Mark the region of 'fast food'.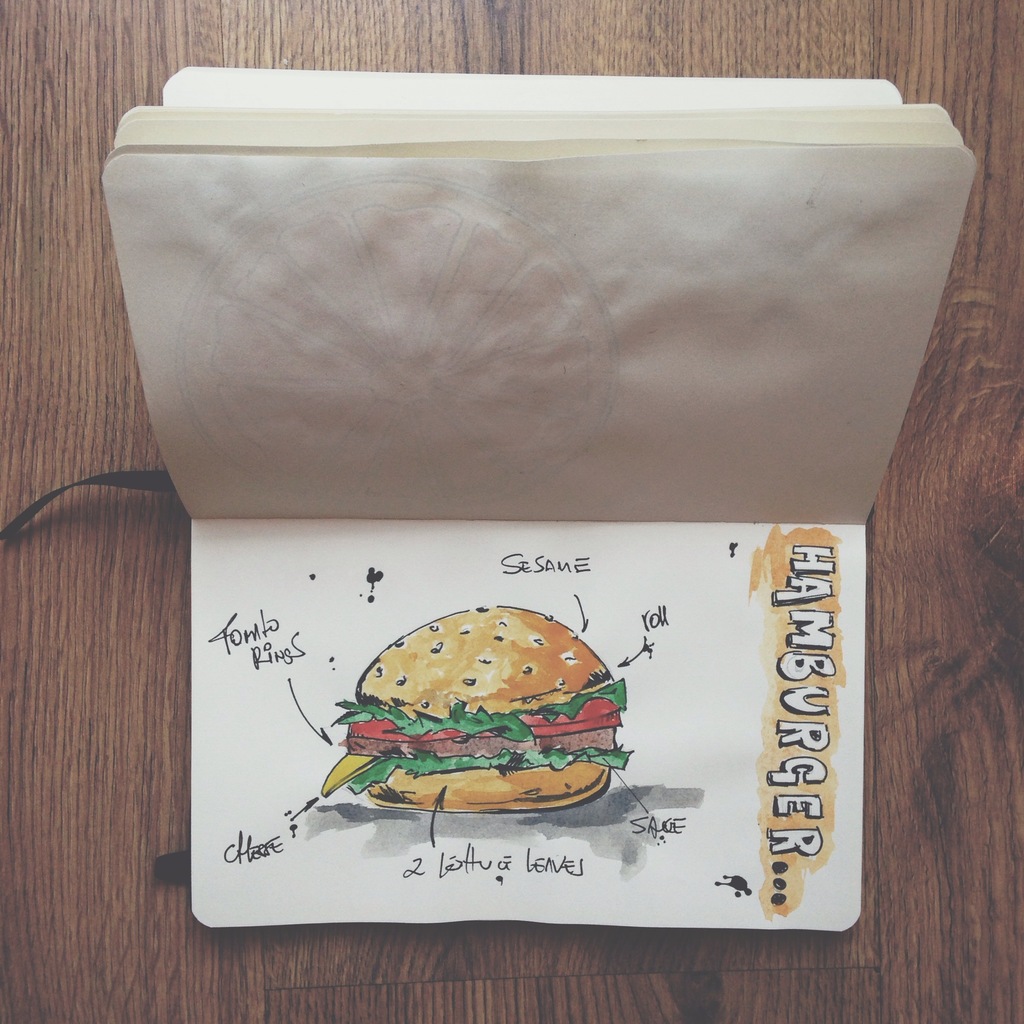
Region: box=[302, 618, 663, 856].
